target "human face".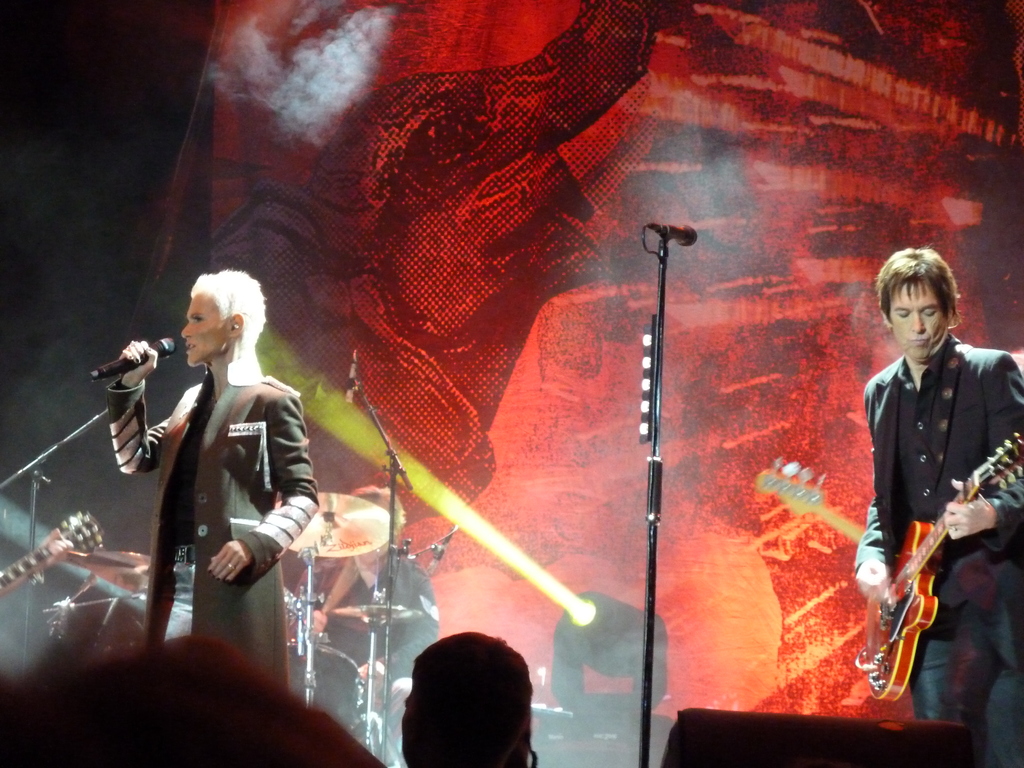
Target region: {"x1": 889, "y1": 281, "x2": 952, "y2": 356}.
